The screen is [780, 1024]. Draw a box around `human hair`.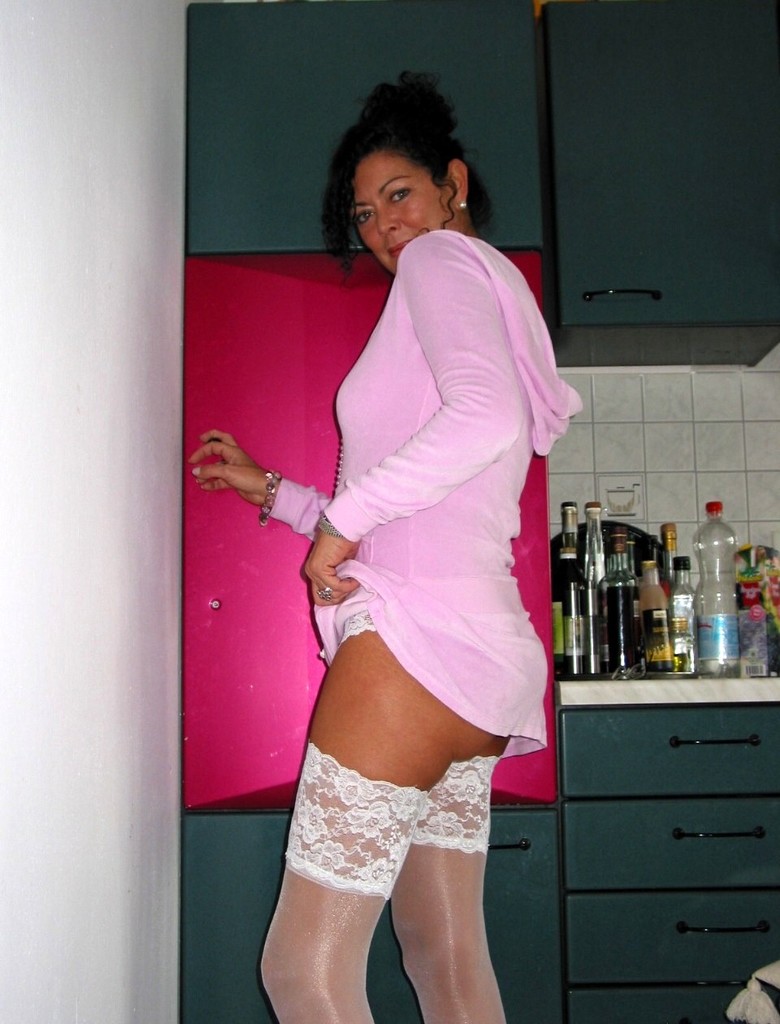
region(327, 71, 494, 242).
